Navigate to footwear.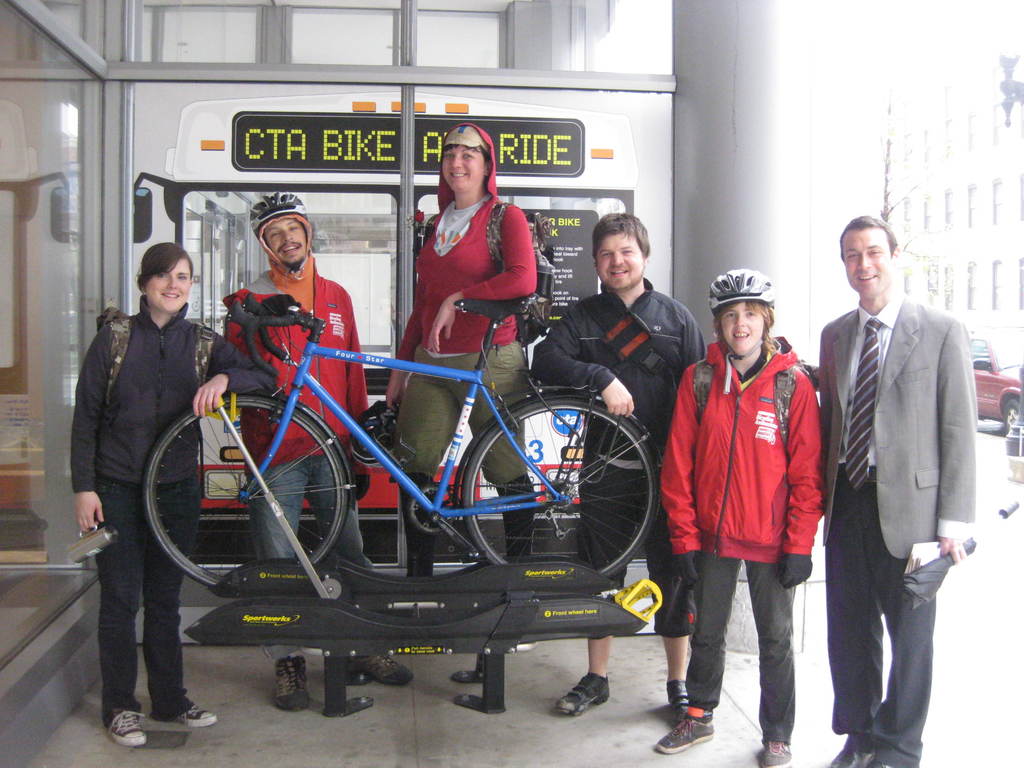
Navigation target: bbox(406, 467, 431, 591).
